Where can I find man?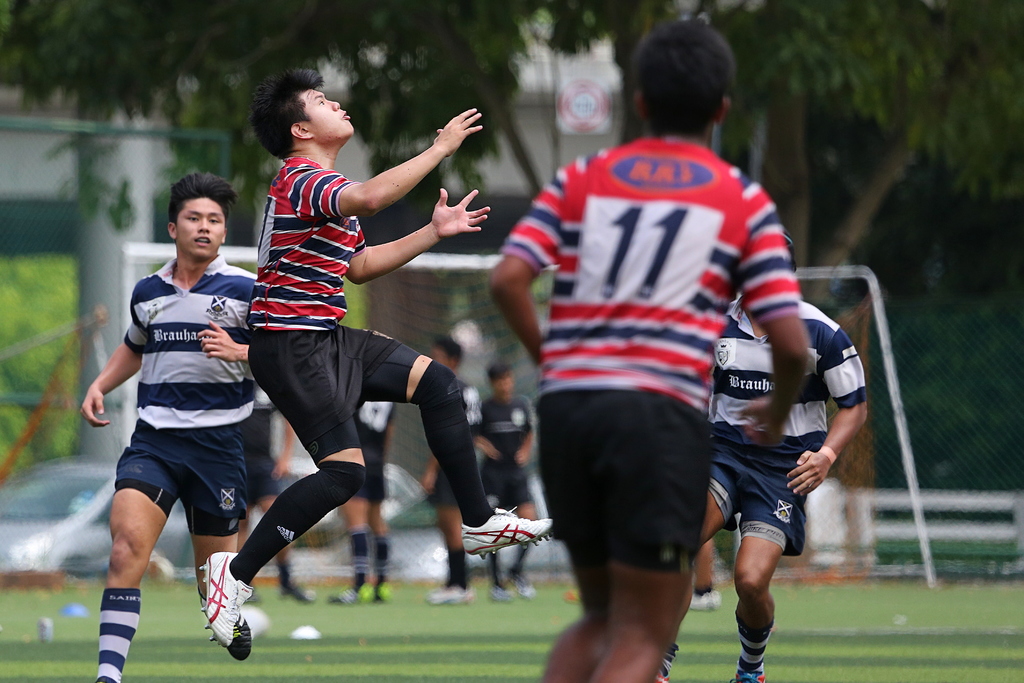
You can find it at pyautogui.locateOnScreen(239, 388, 319, 604).
